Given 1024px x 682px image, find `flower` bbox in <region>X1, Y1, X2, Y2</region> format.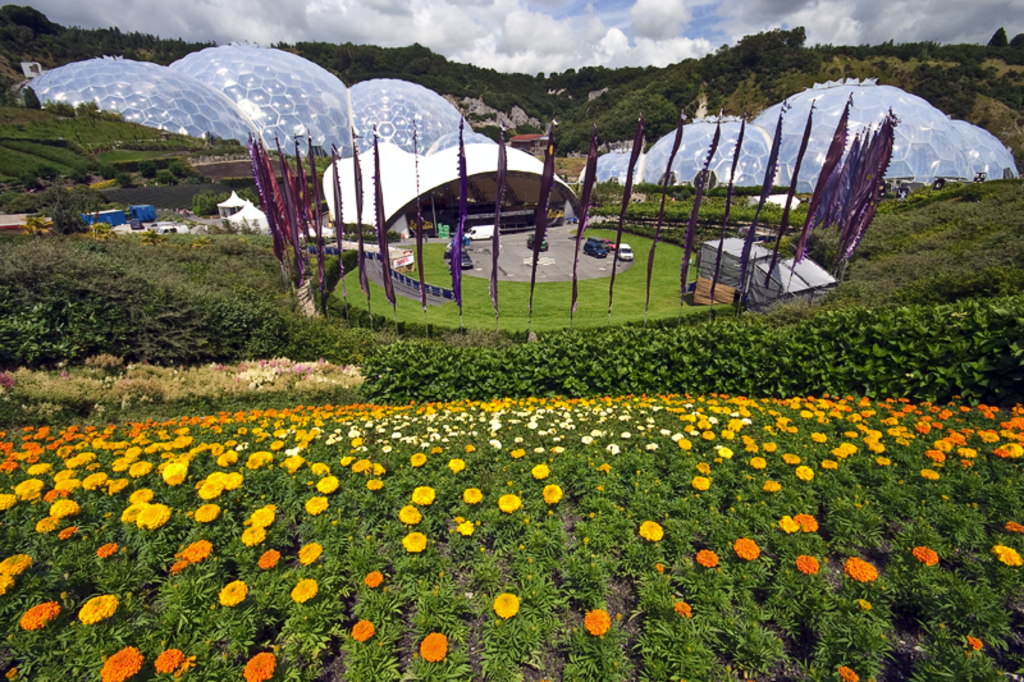
<region>241, 650, 274, 681</region>.
